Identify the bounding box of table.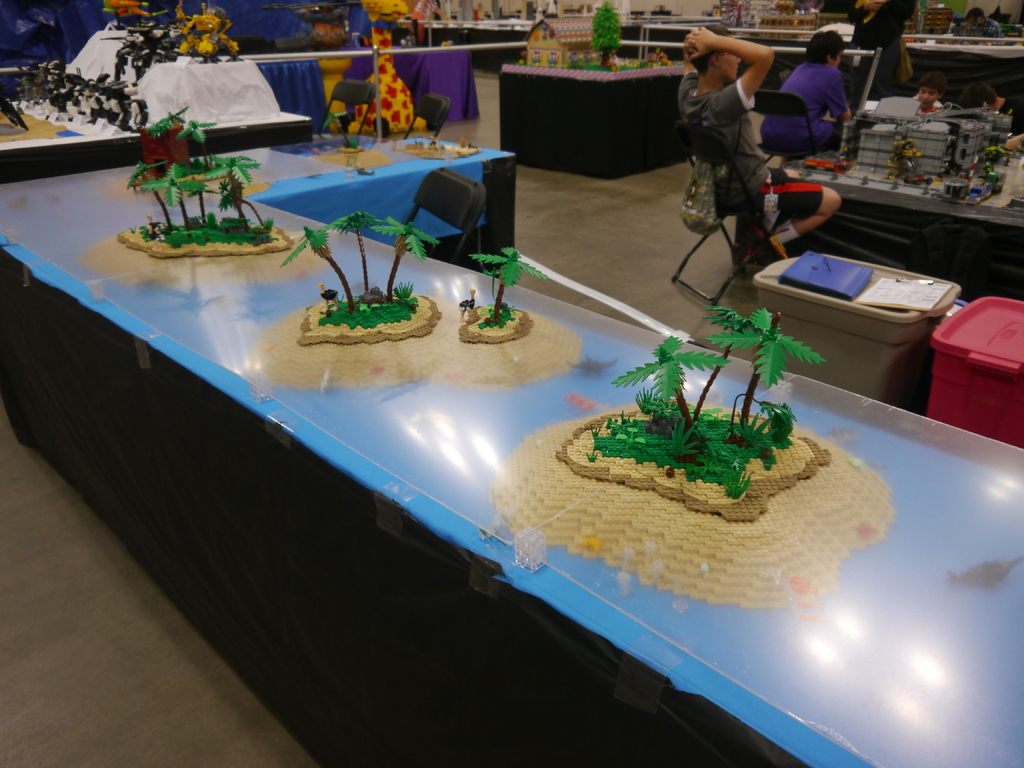
{"x1": 0, "y1": 115, "x2": 1023, "y2": 767}.
